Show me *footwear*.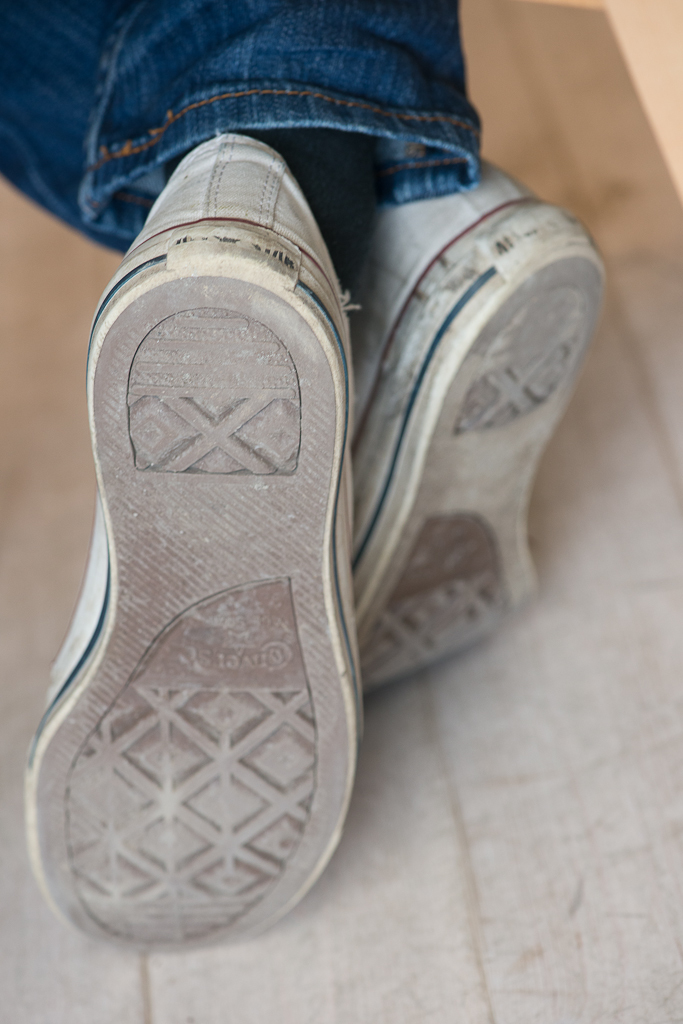
*footwear* is here: detection(347, 154, 608, 693).
